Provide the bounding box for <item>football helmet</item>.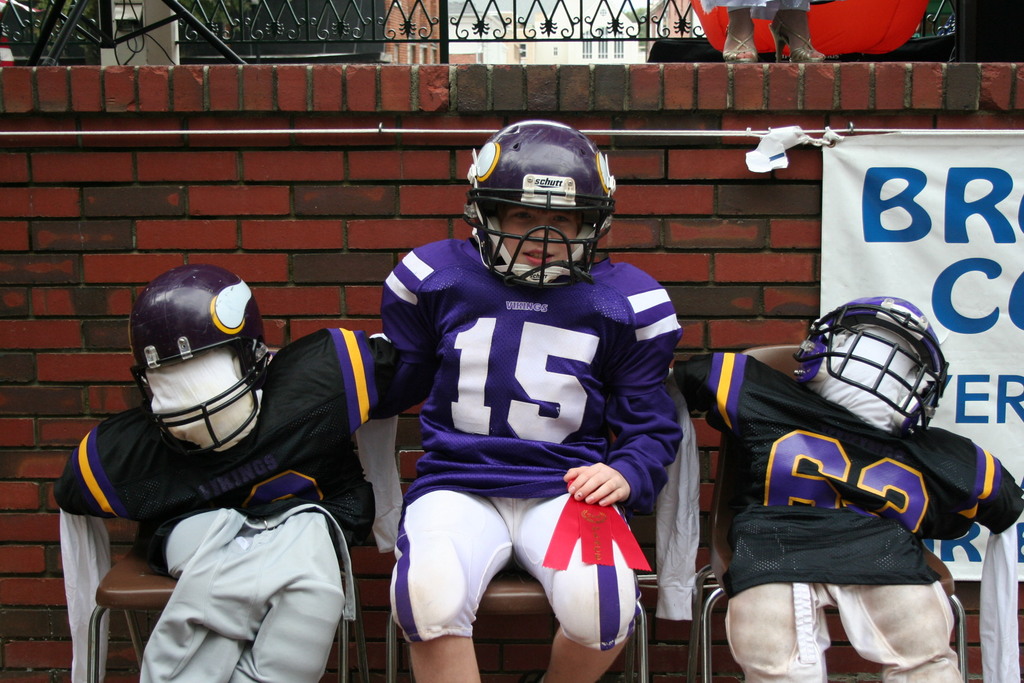
(x1=456, y1=120, x2=620, y2=288).
